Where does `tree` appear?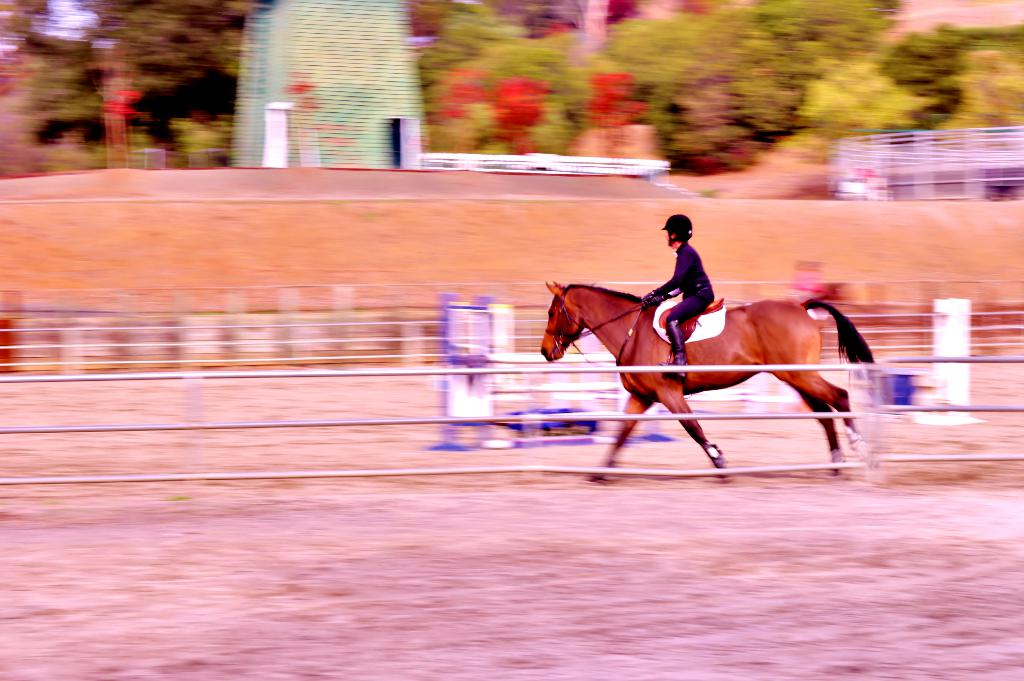
Appears at locate(878, 27, 1023, 125).
